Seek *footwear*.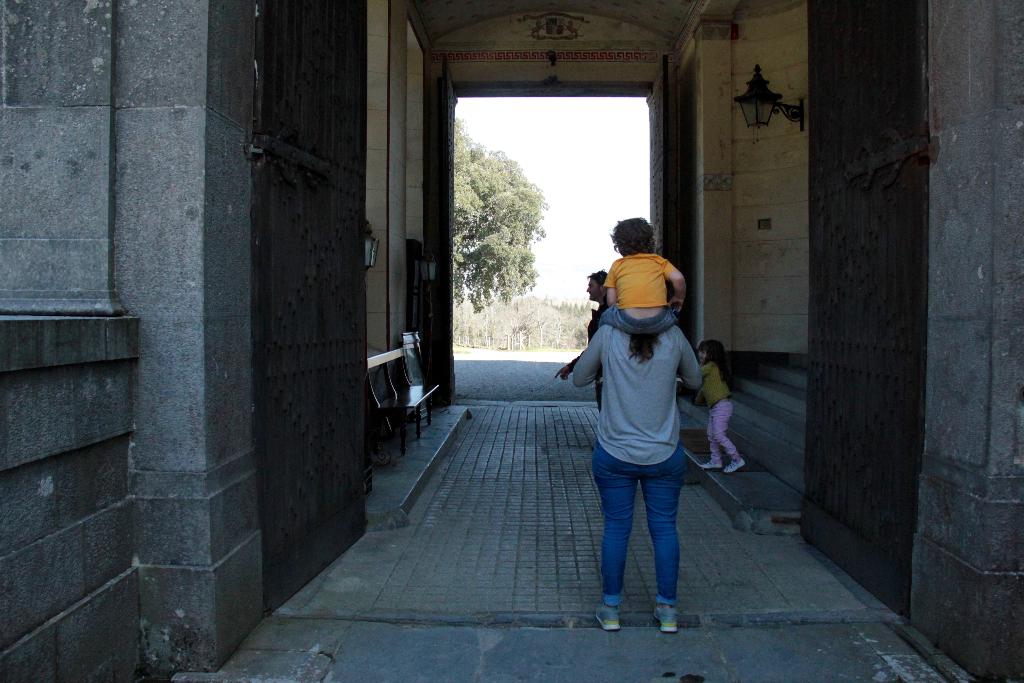
651,606,683,632.
